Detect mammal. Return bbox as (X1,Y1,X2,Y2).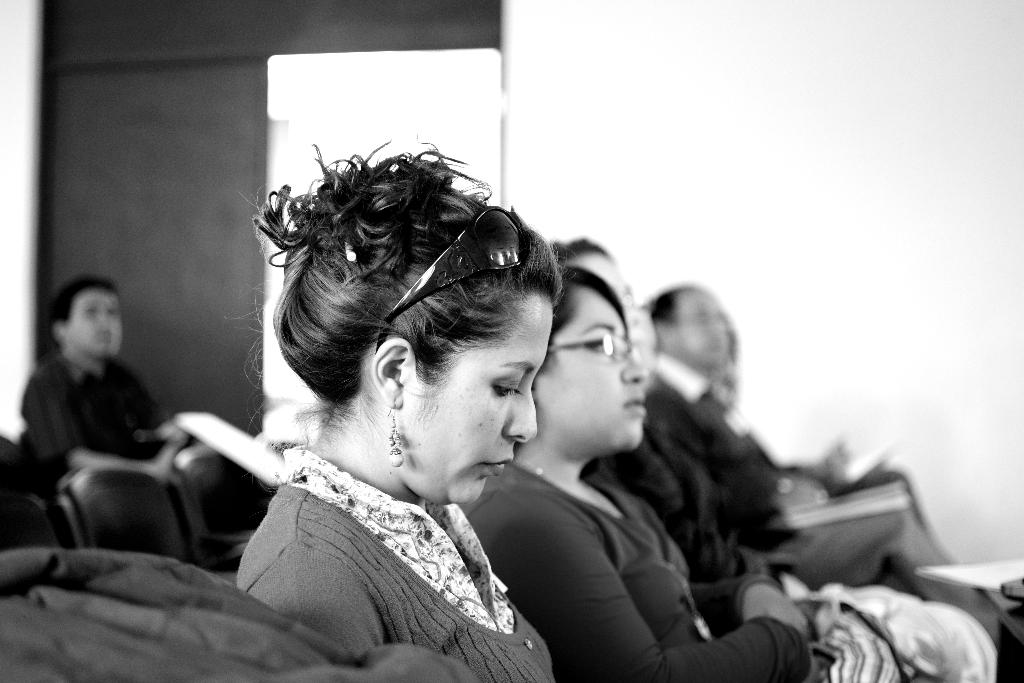
(458,261,825,682).
